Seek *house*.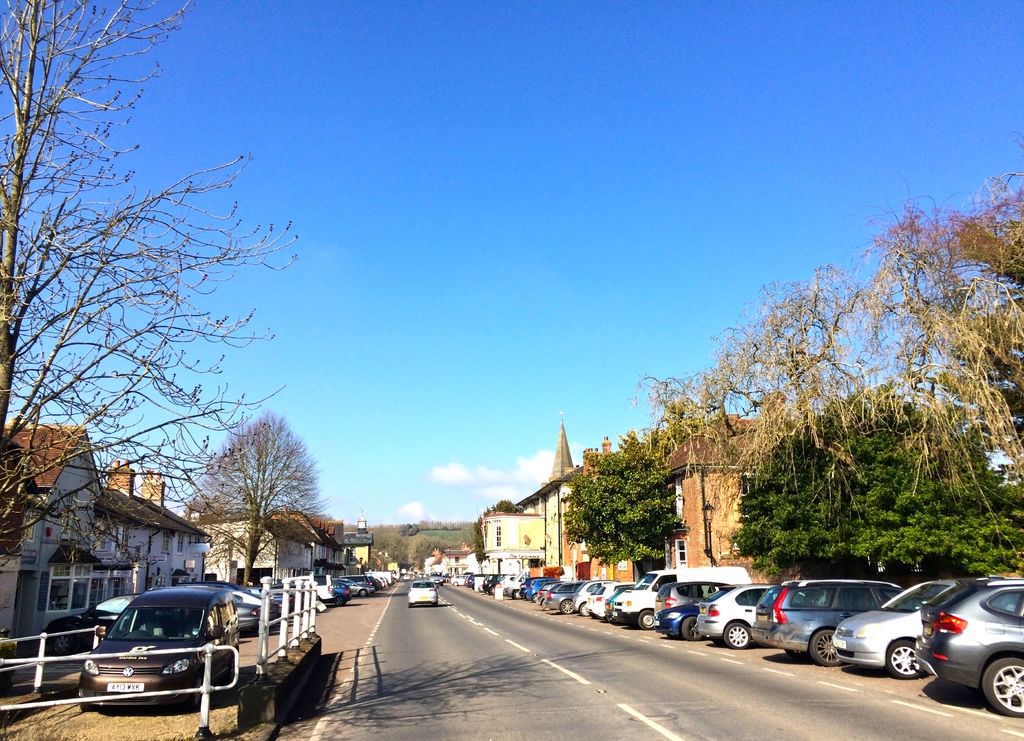
x1=481 y1=502 x2=545 y2=562.
